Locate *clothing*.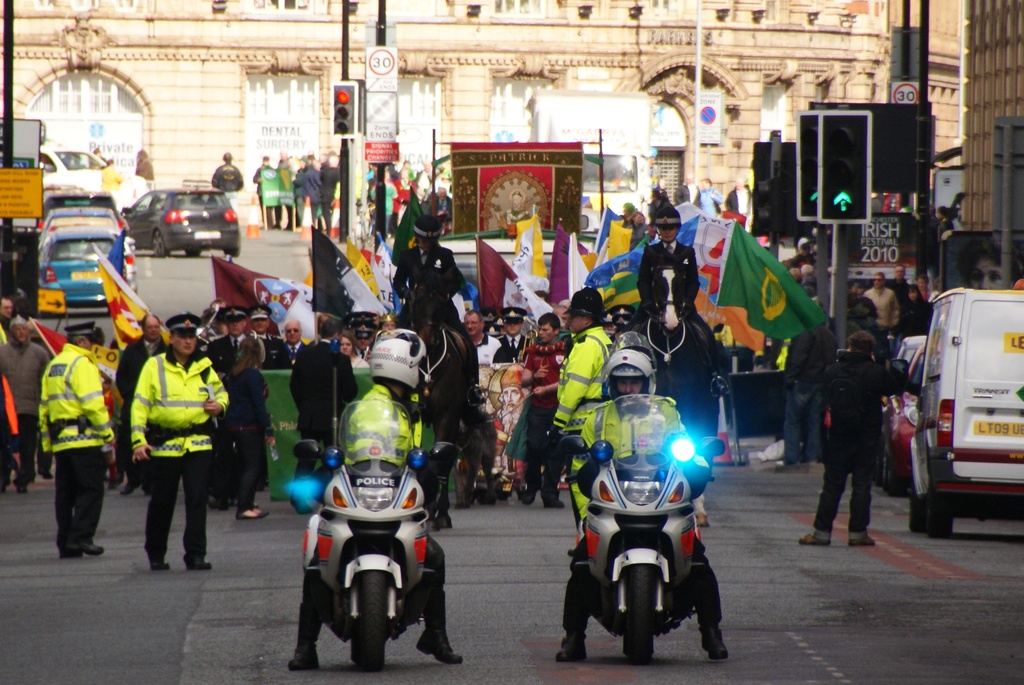
Bounding box: 223/368/275/515.
